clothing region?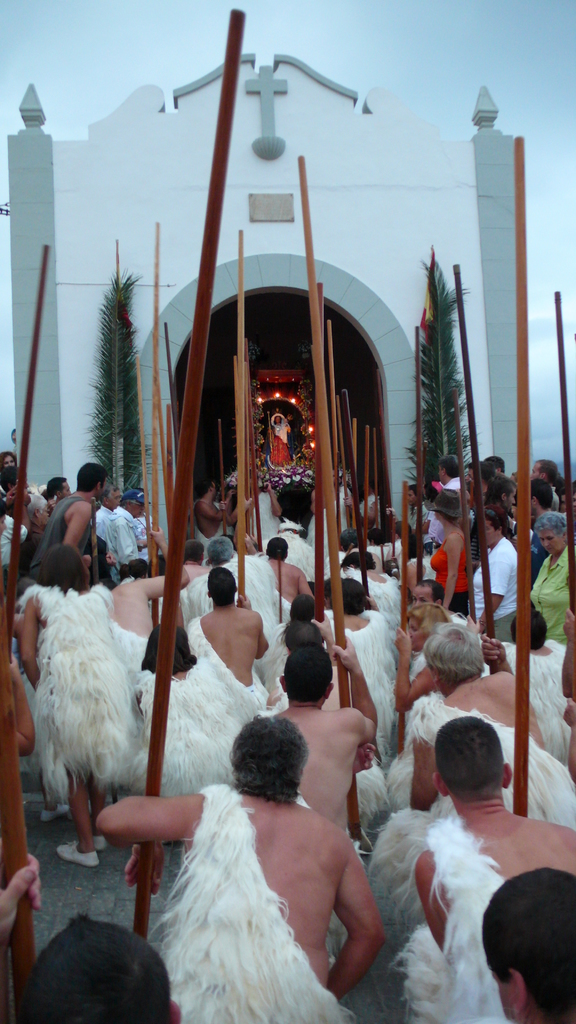
bbox=(113, 486, 151, 563)
